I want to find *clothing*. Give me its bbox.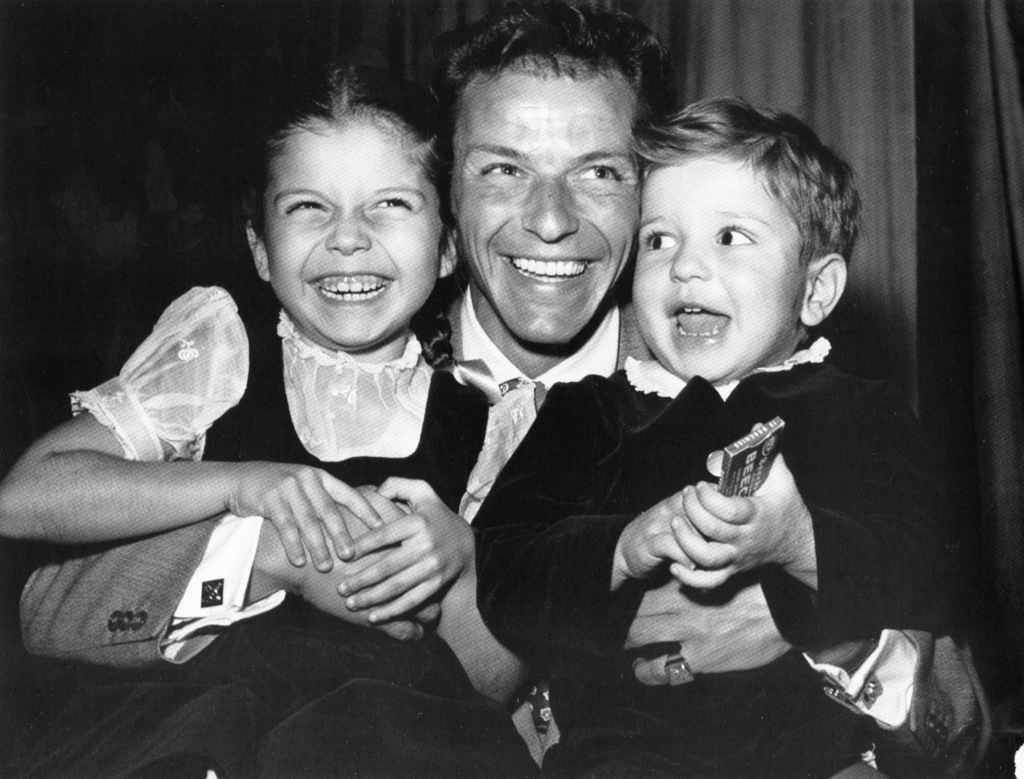
left=280, top=272, right=681, bottom=778.
